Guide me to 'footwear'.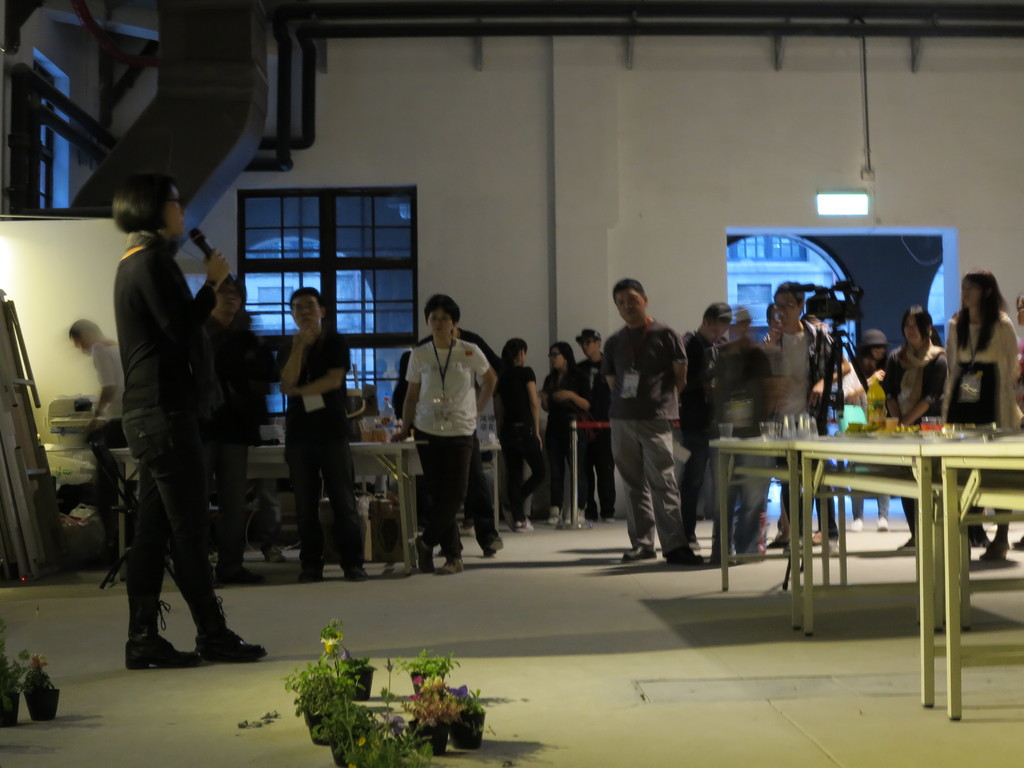
Guidance: bbox(666, 547, 706, 565).
